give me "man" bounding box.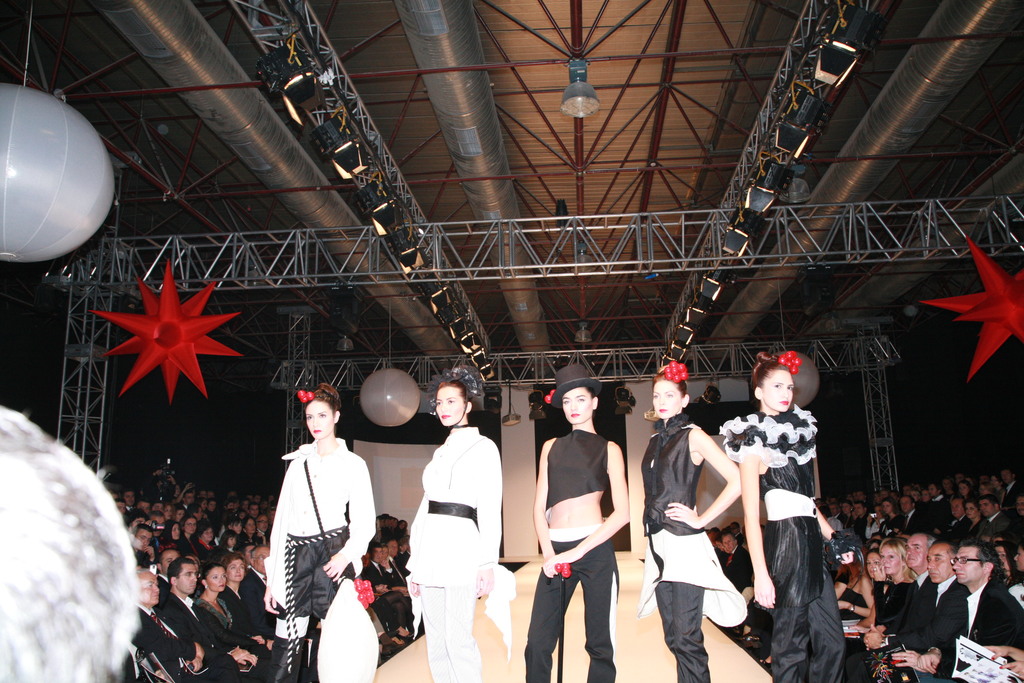
892, 543, 1023, 682.
